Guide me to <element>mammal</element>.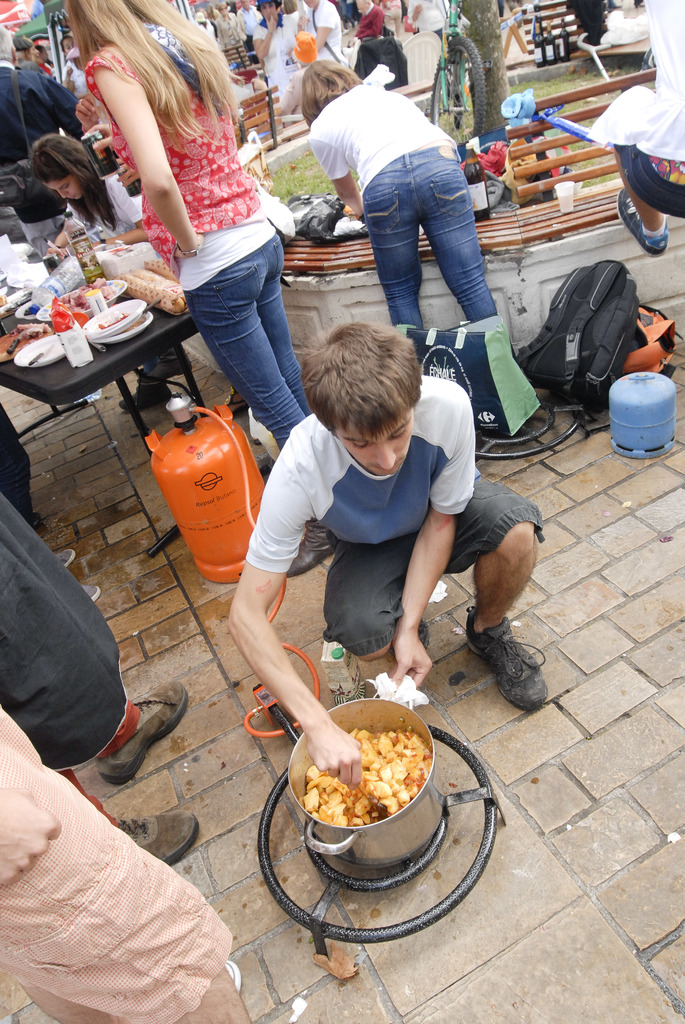
Guidance: box=[80, 0, 305, 579].
